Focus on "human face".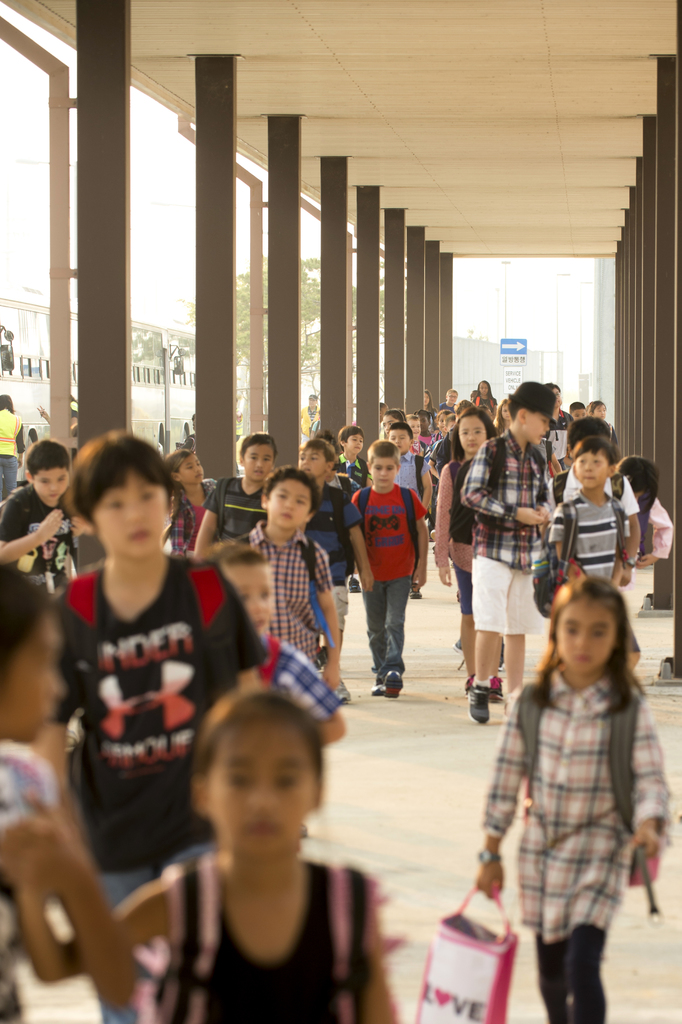
Focused at (524,408,553,440).
